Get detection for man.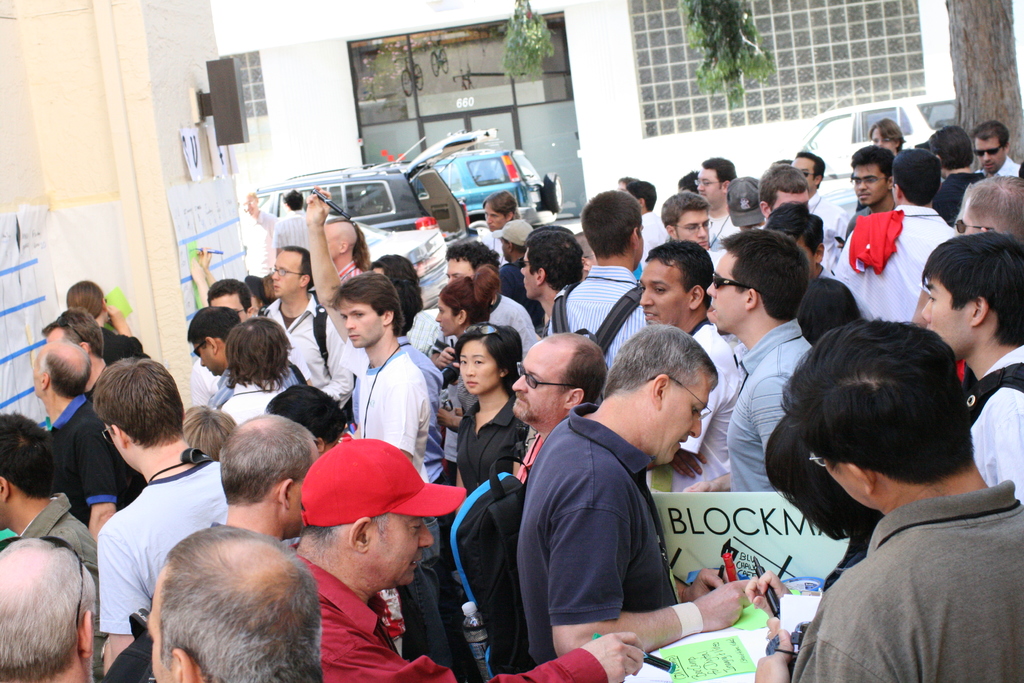
Detection: (447, 243, 539, 353).
